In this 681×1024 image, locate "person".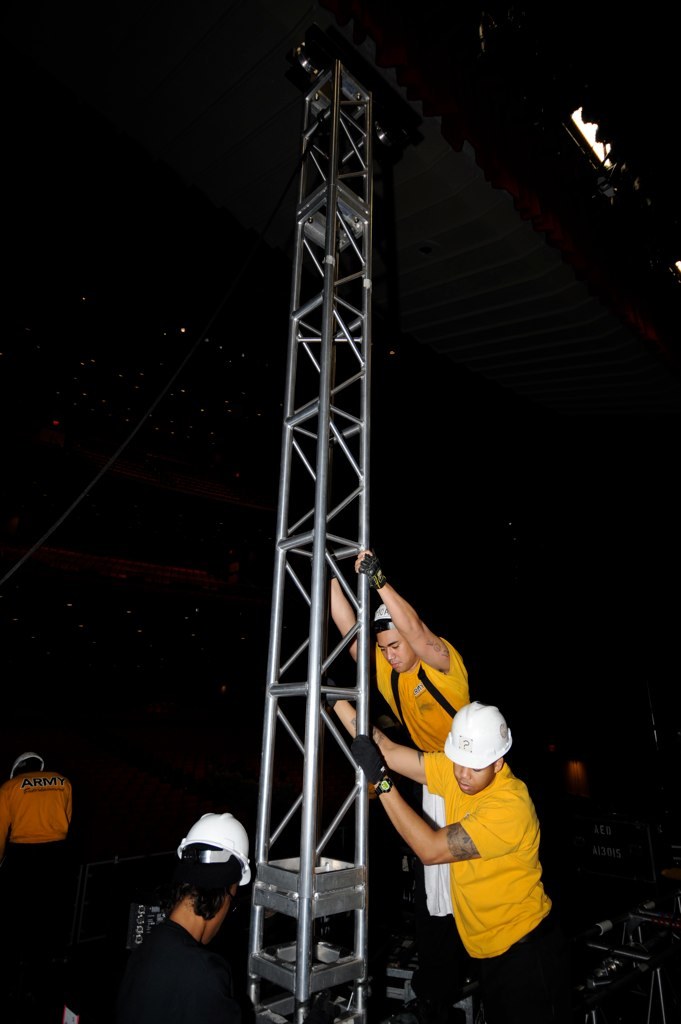
Bounding box: bbox=(318, 539, 474, 1003).
